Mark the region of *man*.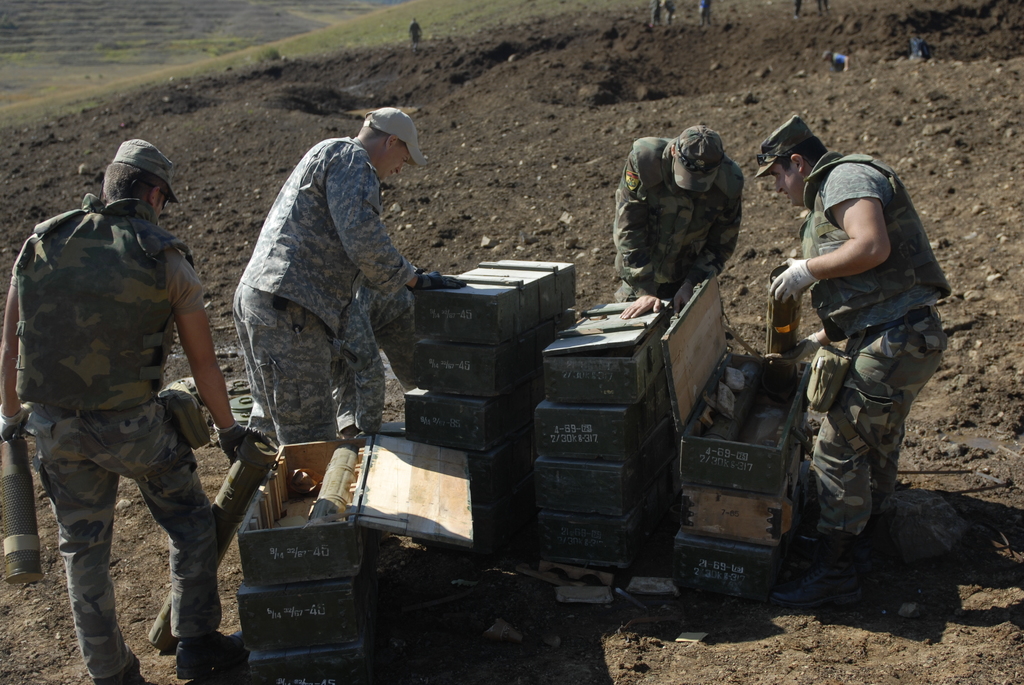
Region: x1=13, y1=120, x2=260, y2=673.
